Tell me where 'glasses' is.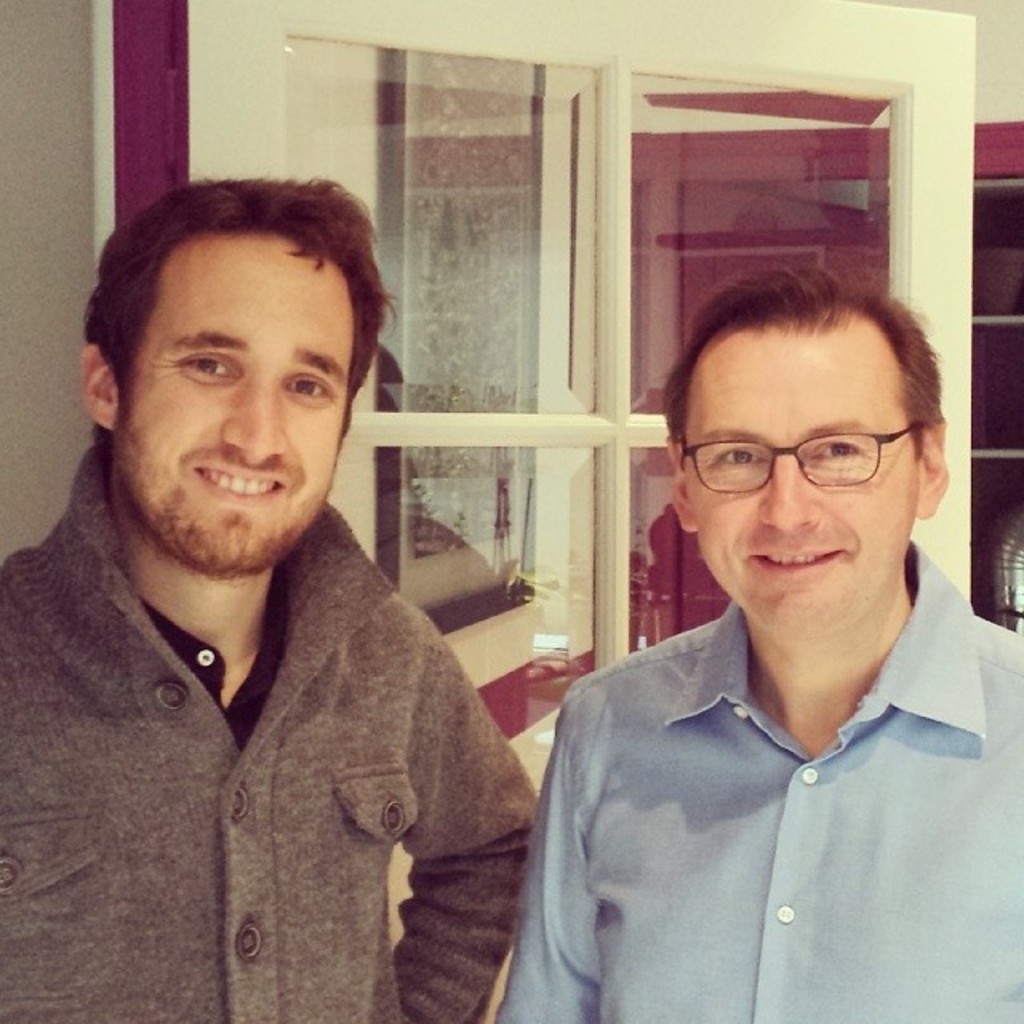
'glasses' is at (x1=680, y1=424, x2=926, y2=486).
